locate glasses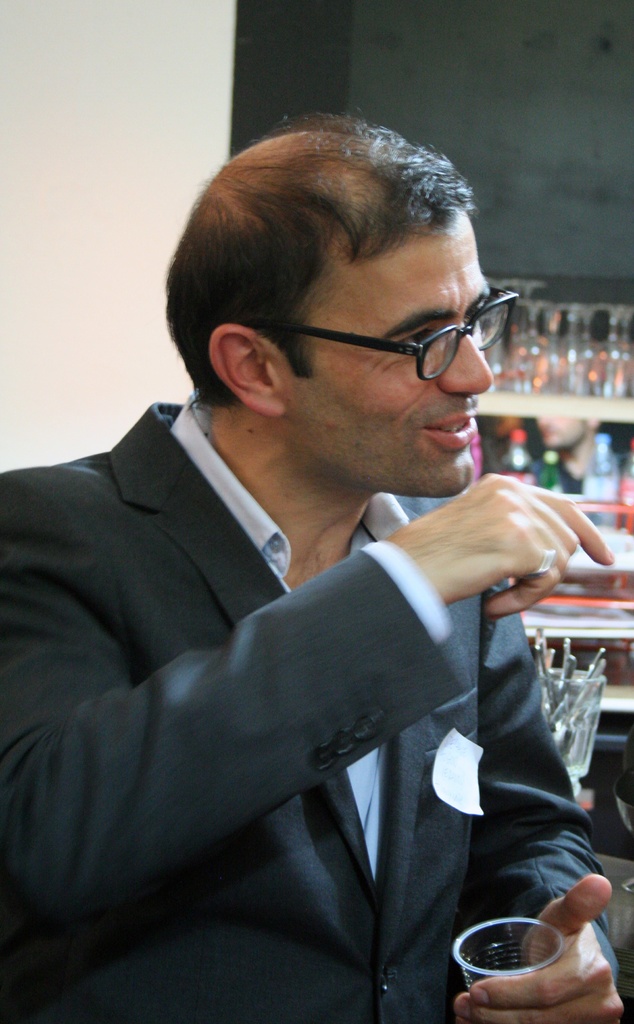
<region>233, 277, 524, 375</region>
